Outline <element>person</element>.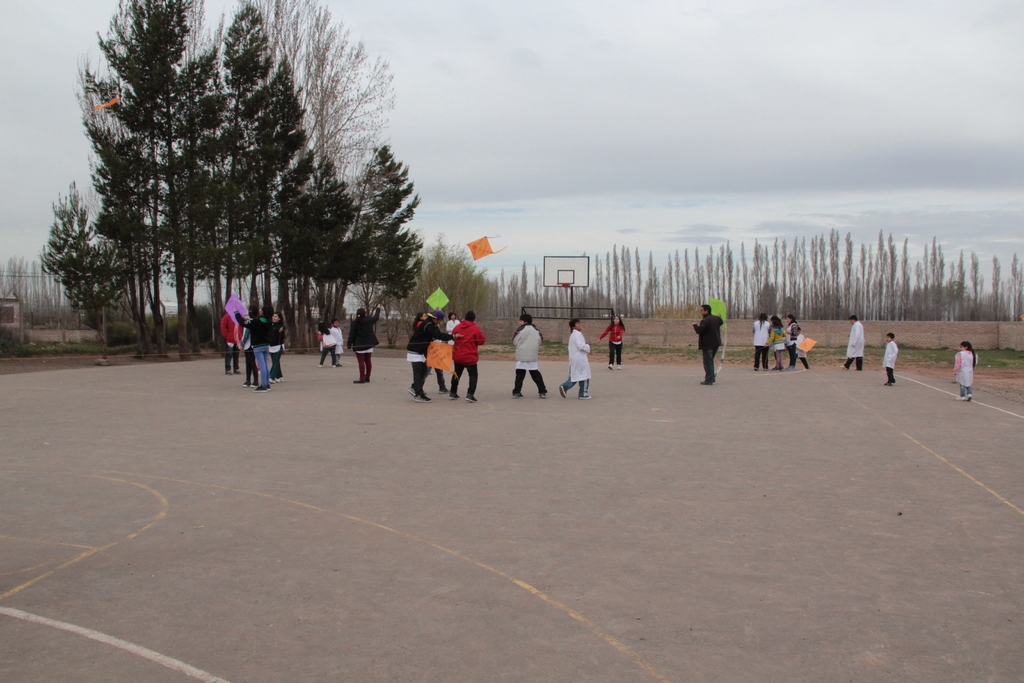
Outline: [691, 305, 724, 385].
